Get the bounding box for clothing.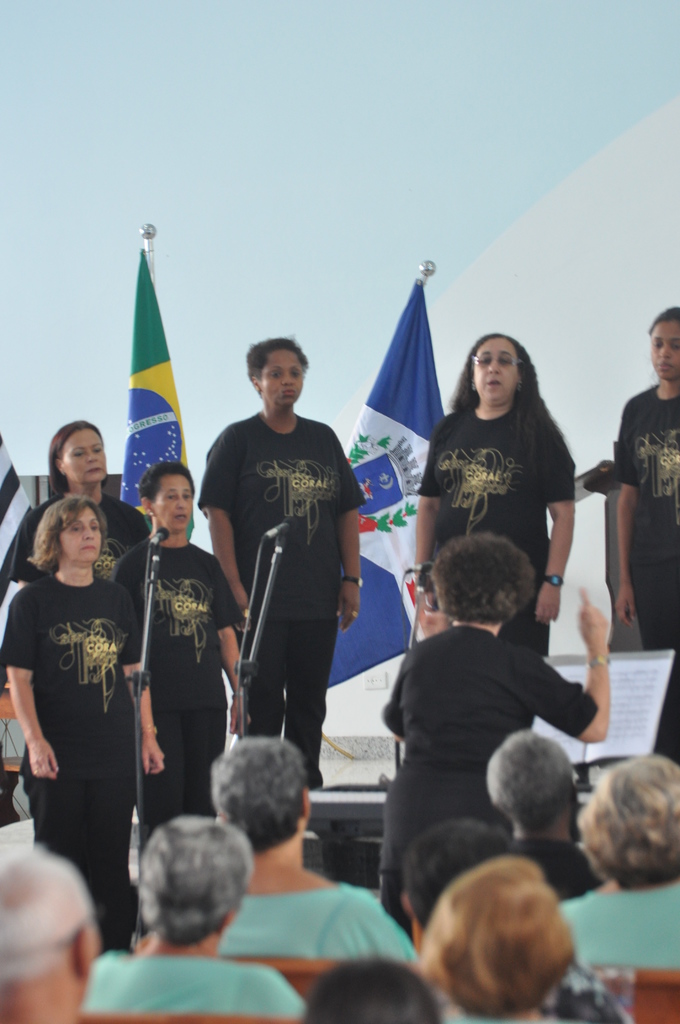
{"x1": 498, "y1": 829, "x2": 615, "y2": 906}.
